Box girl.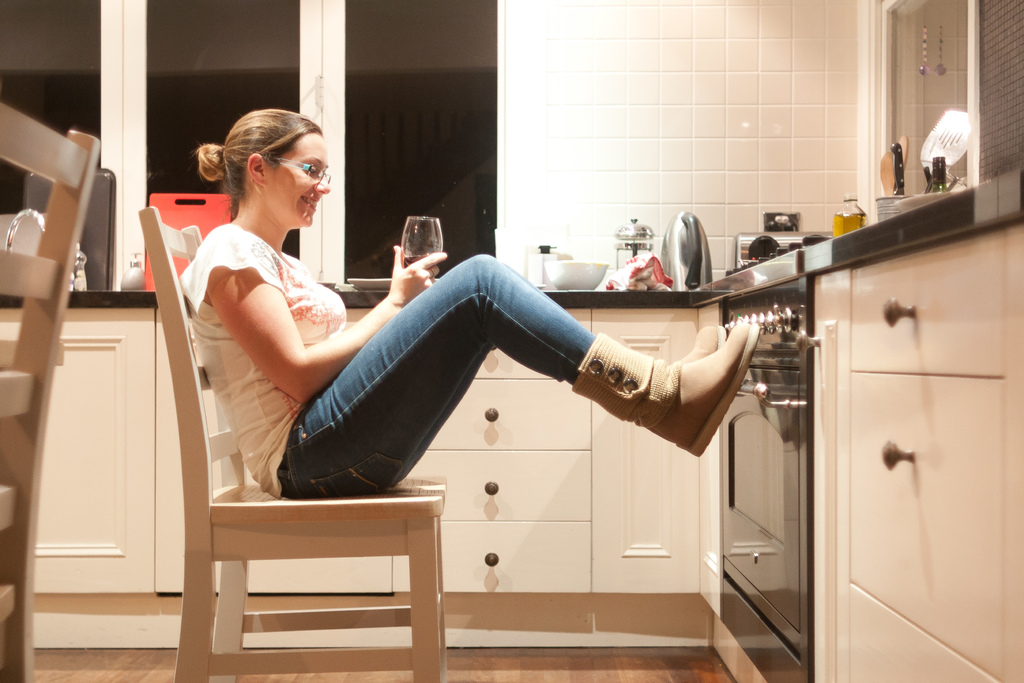
<box>177,106,764,501</box>.
